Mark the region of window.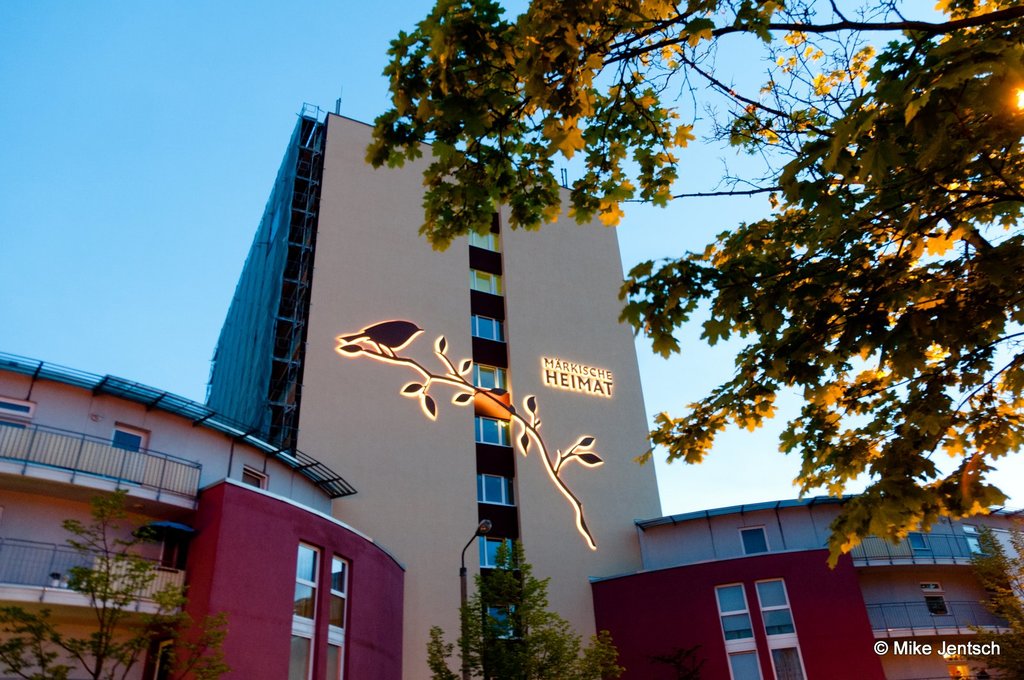
Region: 923,583,952,620.
